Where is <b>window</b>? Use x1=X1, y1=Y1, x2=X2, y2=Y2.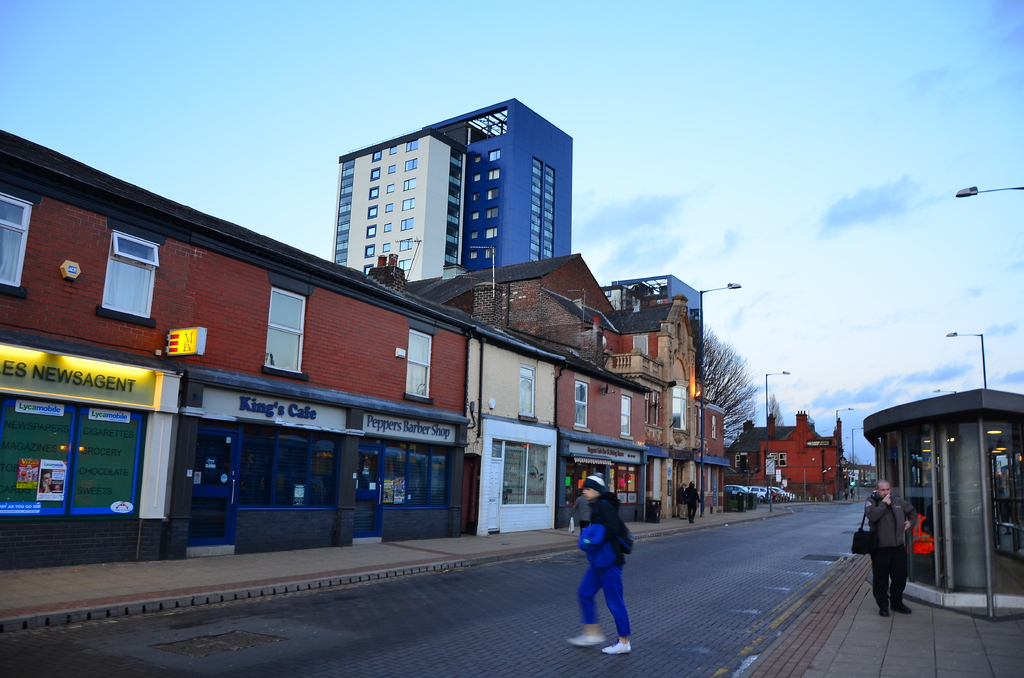
x1=364, y1=261, x2=373, y2=277.
